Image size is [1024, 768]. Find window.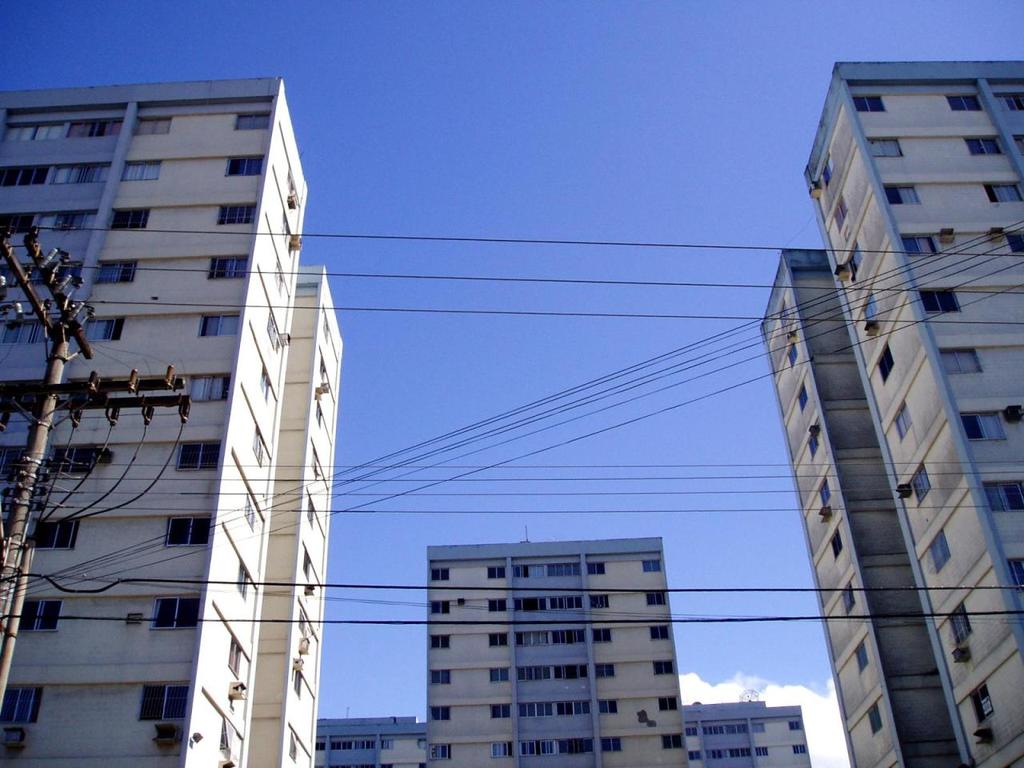
{"x1": 787, "y1": 721, "x2": 802, "y2": 735}.
